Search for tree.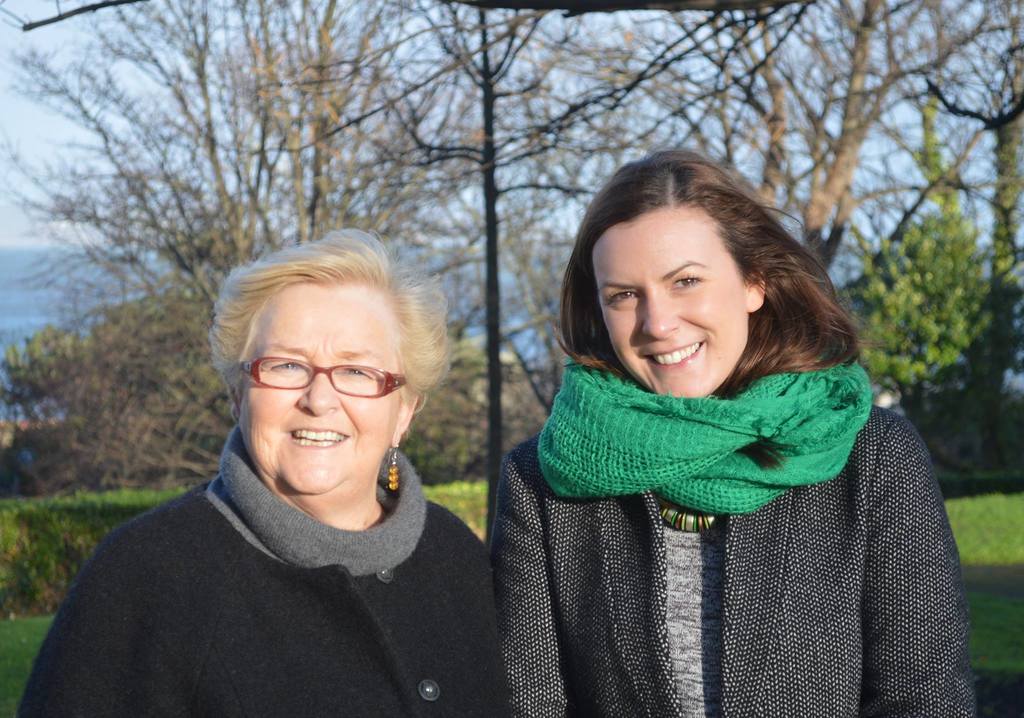
Found at Rect(668, 4, 783, 197).
